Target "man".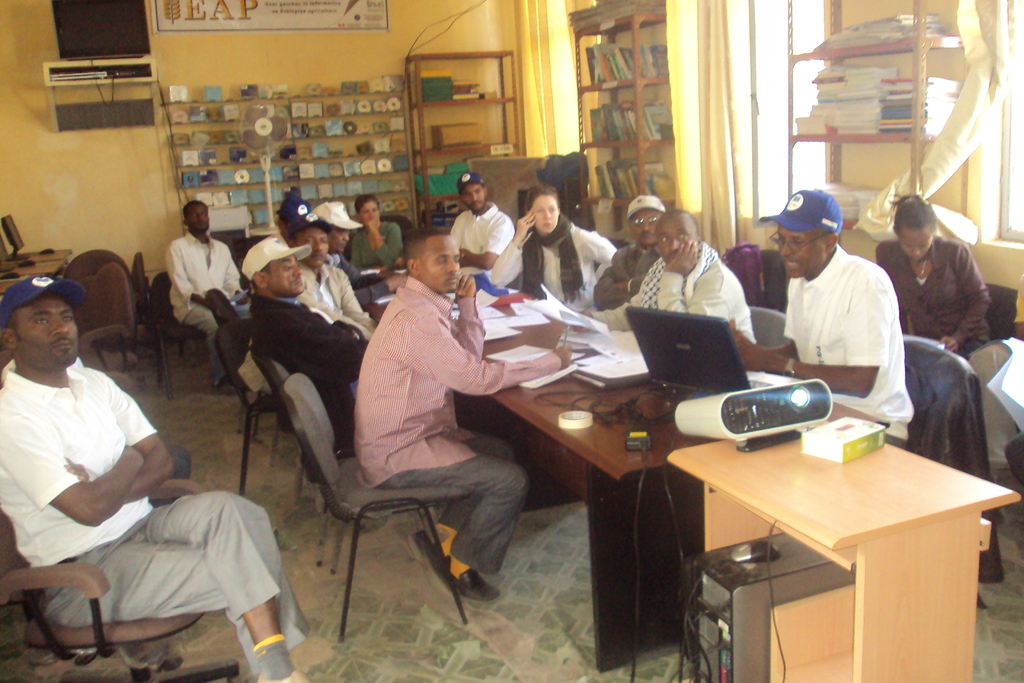
Target region: {"x1": 449, "y1": 173, "x2": 518, "y2": 273}.
